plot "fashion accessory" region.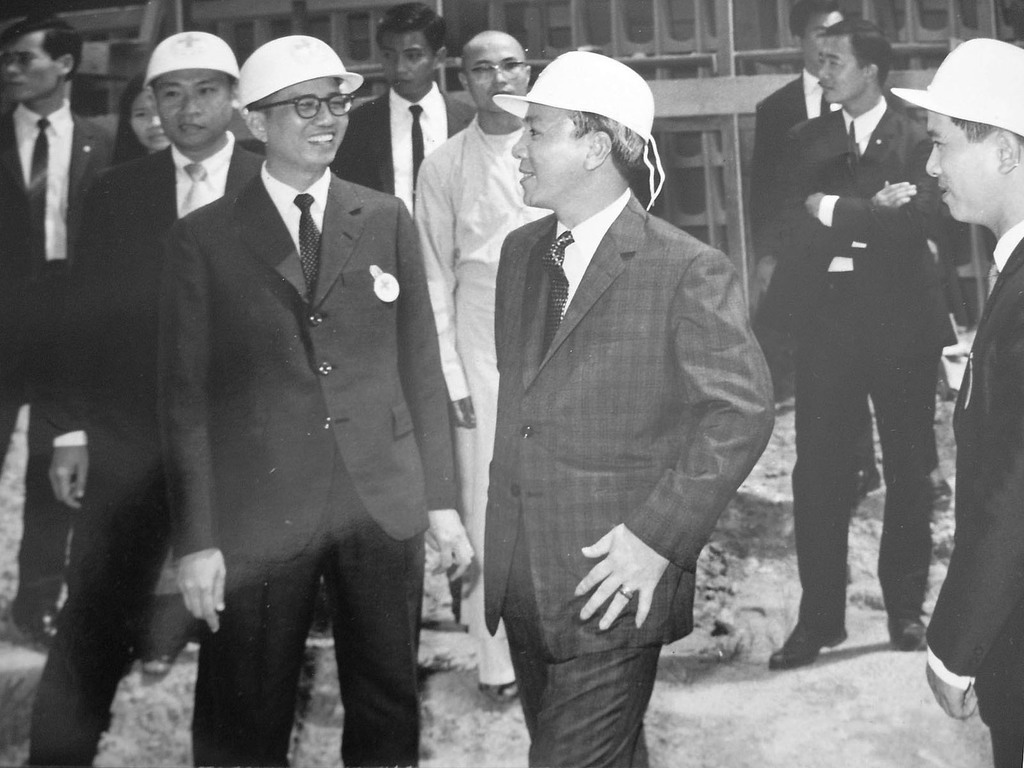
Plotted at l=12, t=604, r=61, b=650.
